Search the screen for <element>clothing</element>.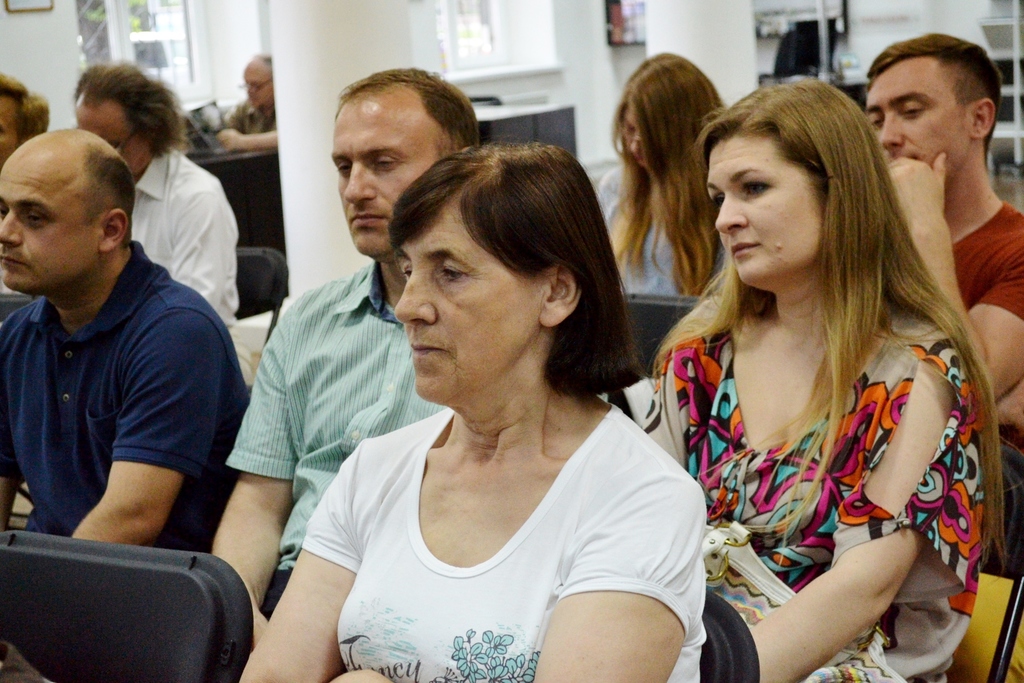
Found at left=0, top=240, right=248, bottom=559.
